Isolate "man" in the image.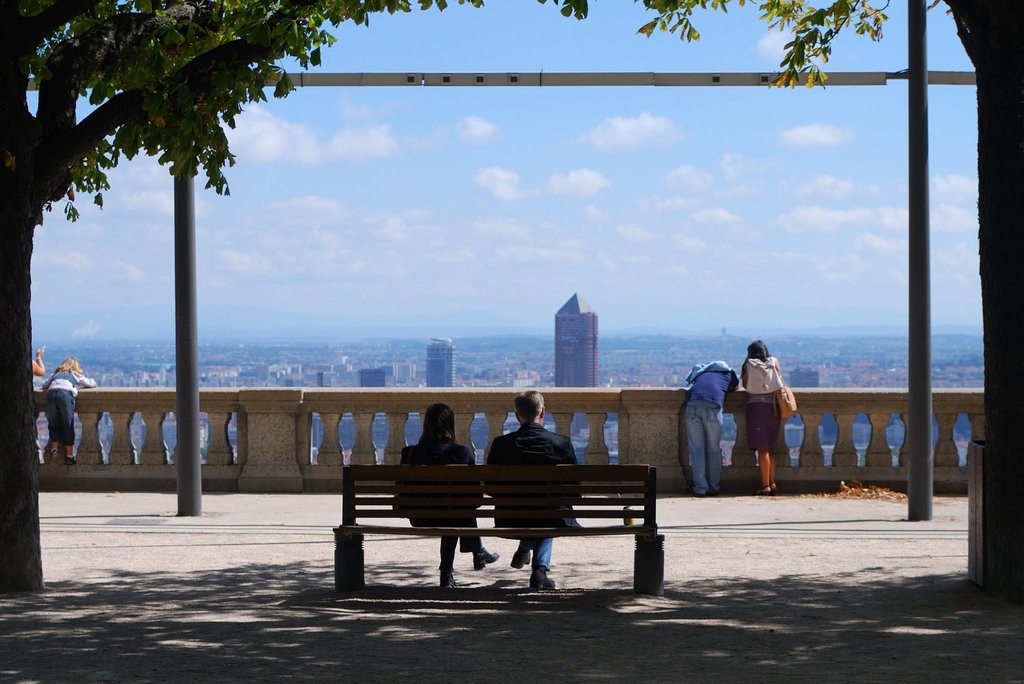
Isolated region: detection(683, 359, 740, 495).
